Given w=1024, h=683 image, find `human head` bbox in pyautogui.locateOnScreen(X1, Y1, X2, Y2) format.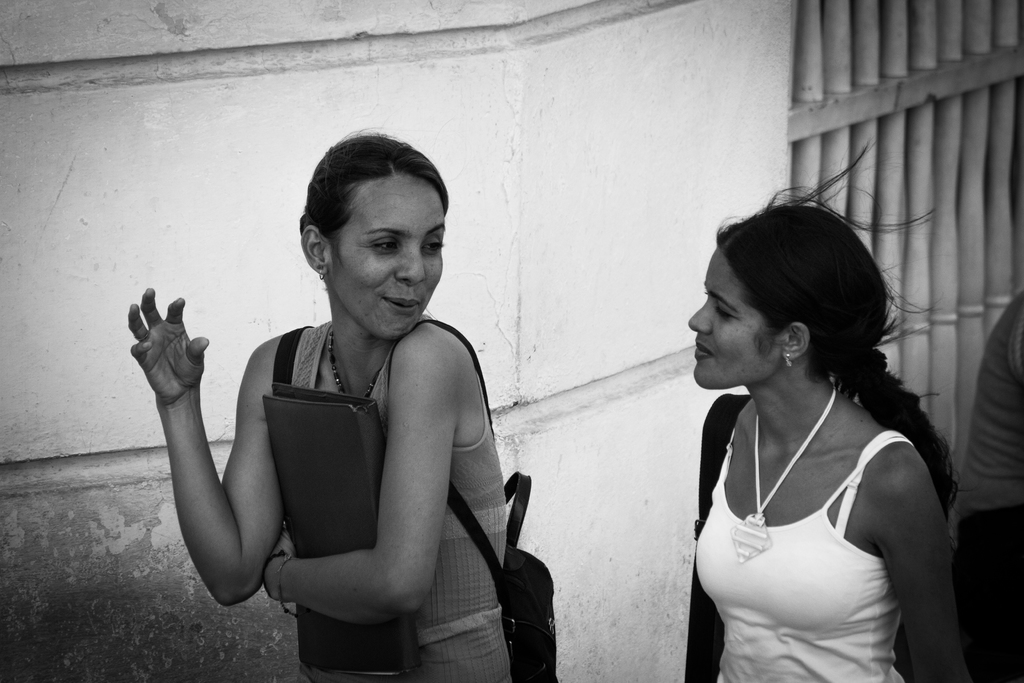
pyautogui.locateOnScreen(690, 205, 891, 391).
